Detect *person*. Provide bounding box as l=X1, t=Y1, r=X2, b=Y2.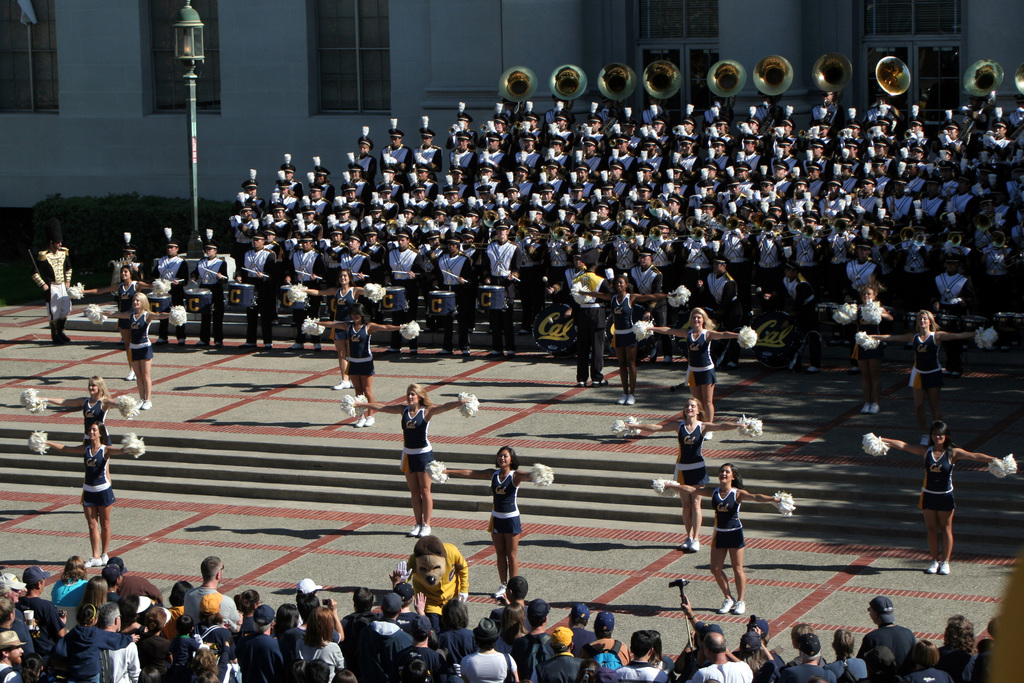
l=783, t=209, r=831, b=273.
